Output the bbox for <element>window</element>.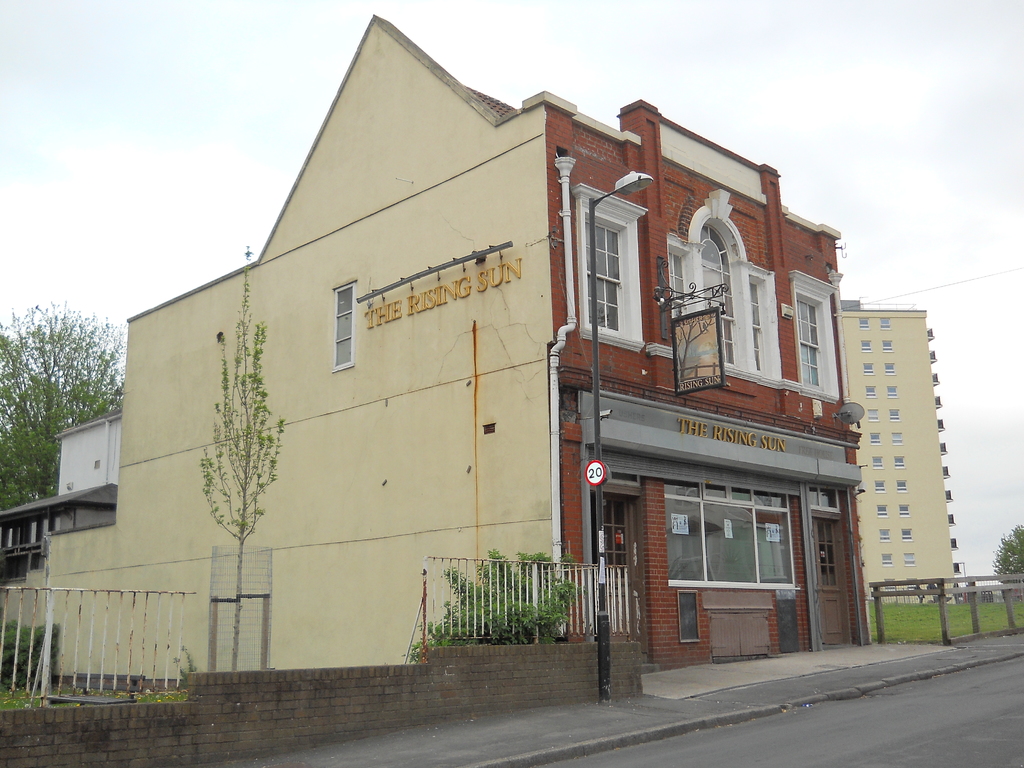
bbox=[863, 383, 874, 398].
